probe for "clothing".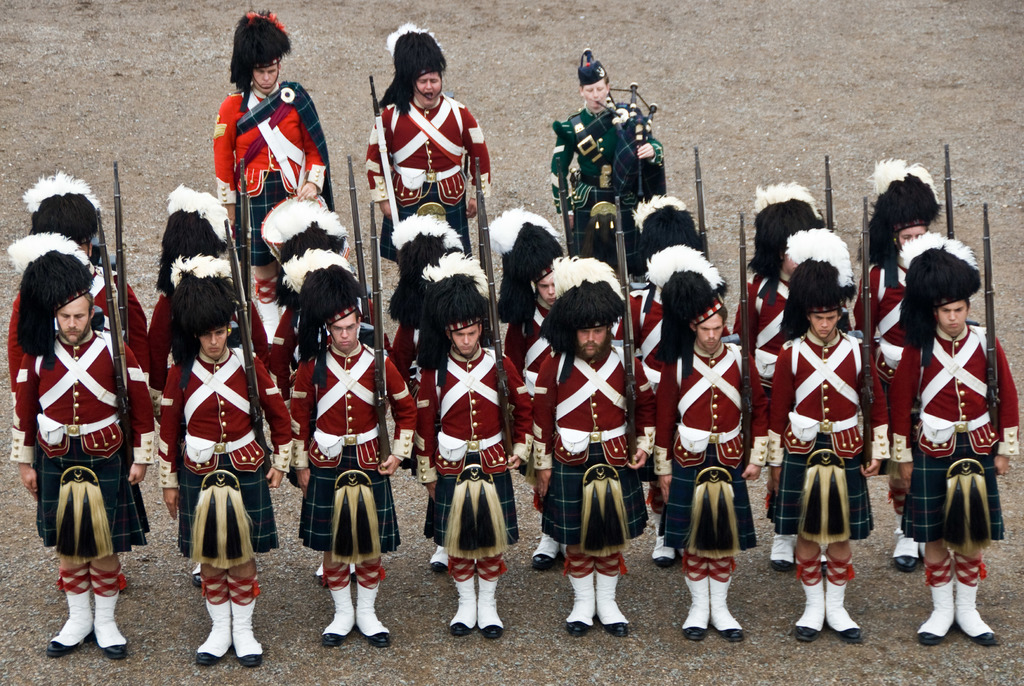
Probe result: (left=152, top=296, right=170, bottom=368).
